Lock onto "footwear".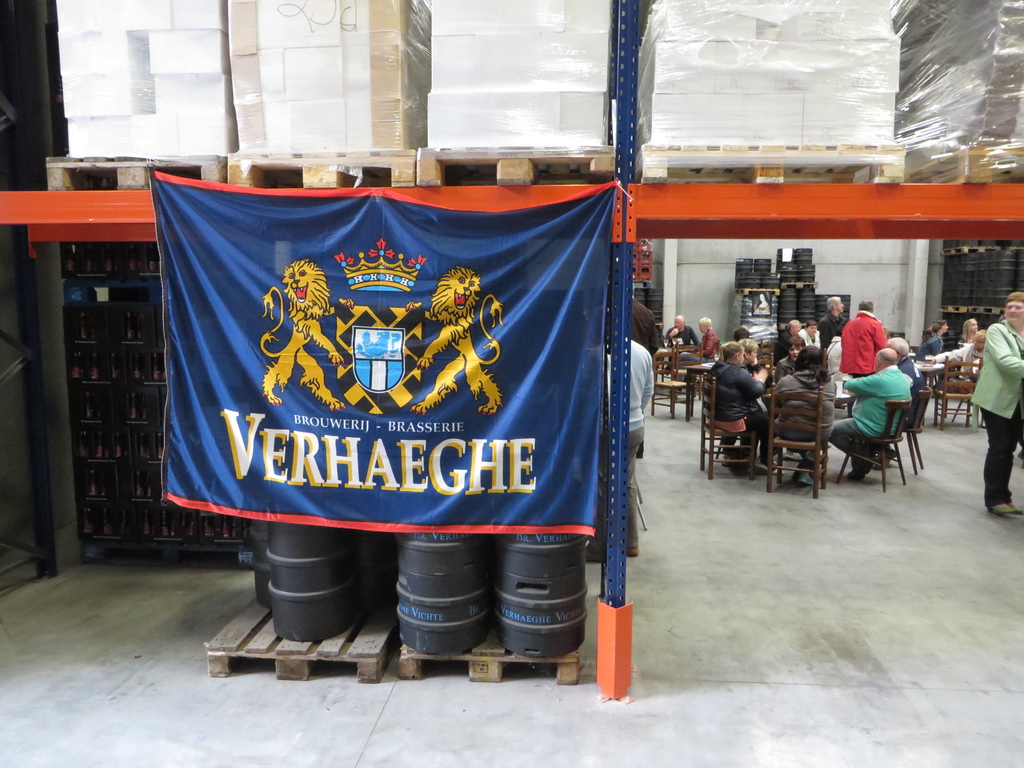
Locked: (left=844, top=452, right=867, bottom=479).
